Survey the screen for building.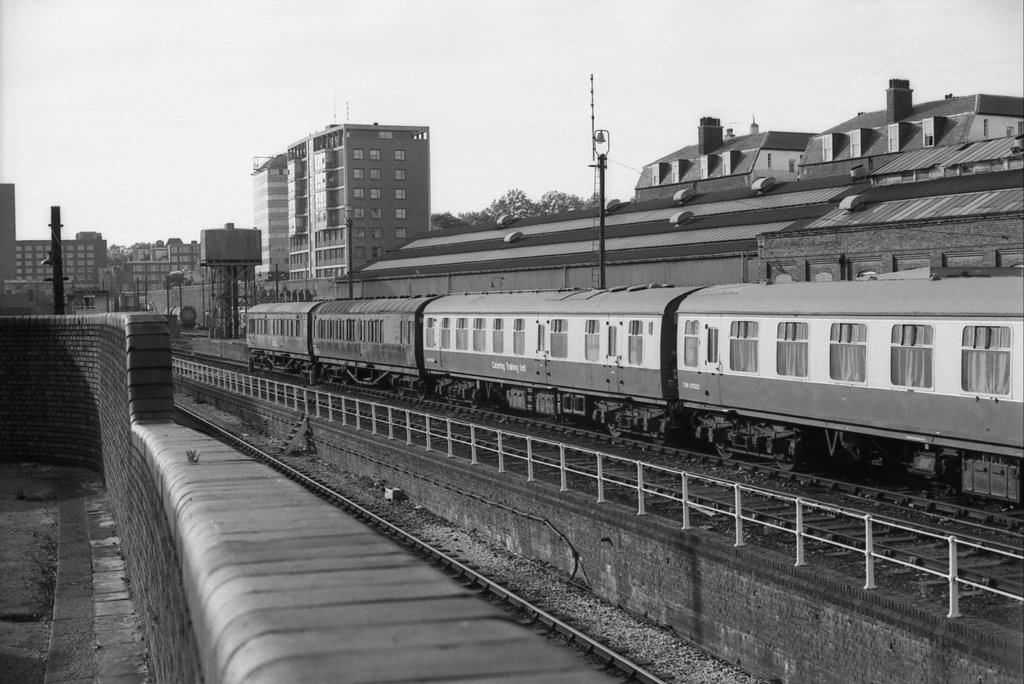
Survey found: <region>252, 98, 430, 278</region>.
